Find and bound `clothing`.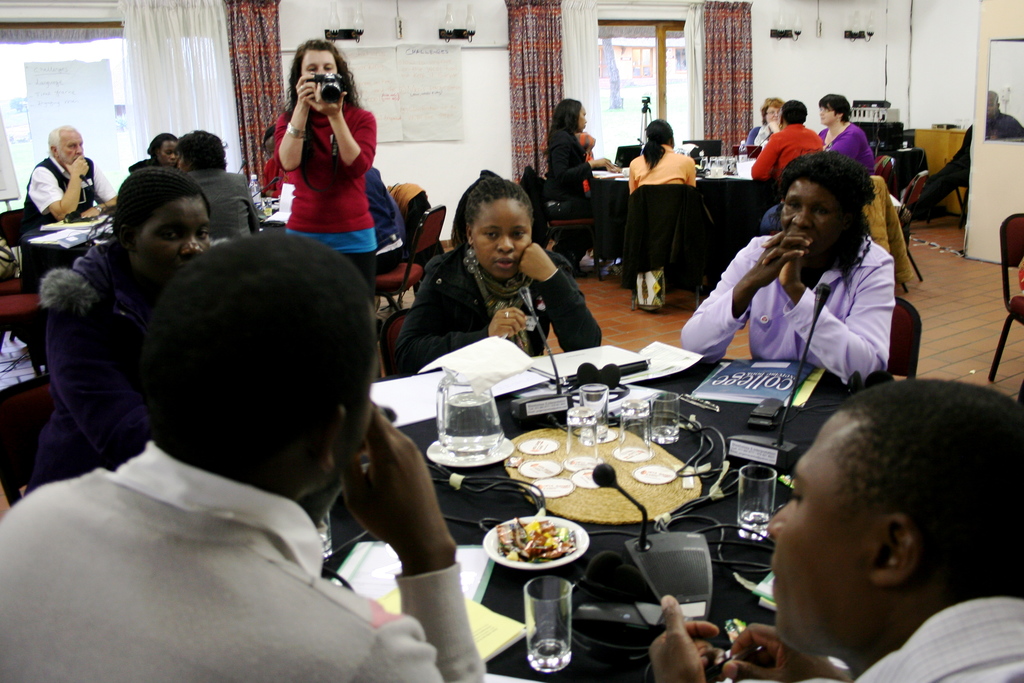
Bound: select_region(861, 178, 913, 282).
